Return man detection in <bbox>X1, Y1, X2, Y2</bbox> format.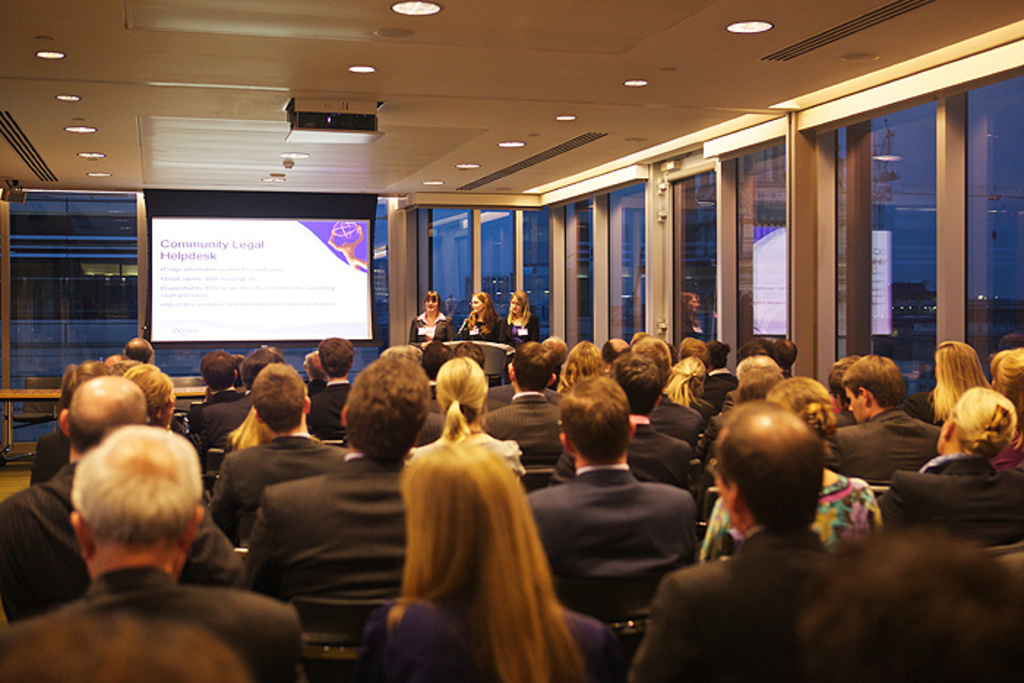
<bbox>200, 358, 348, 543</bbox>.
